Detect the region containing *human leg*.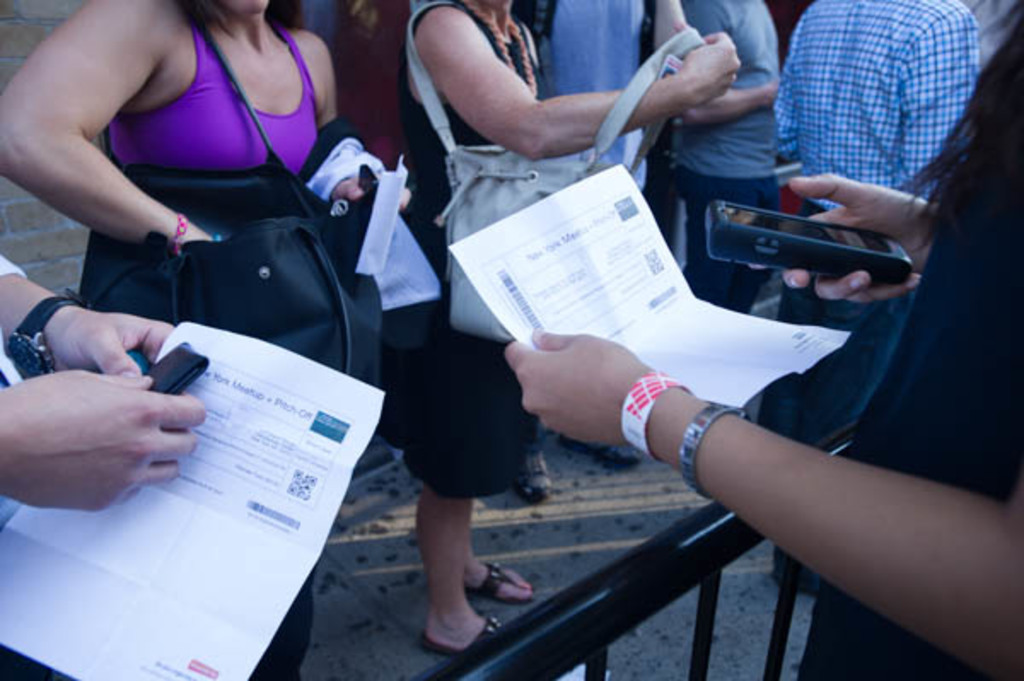
locate(393, 312, 532, 659).
